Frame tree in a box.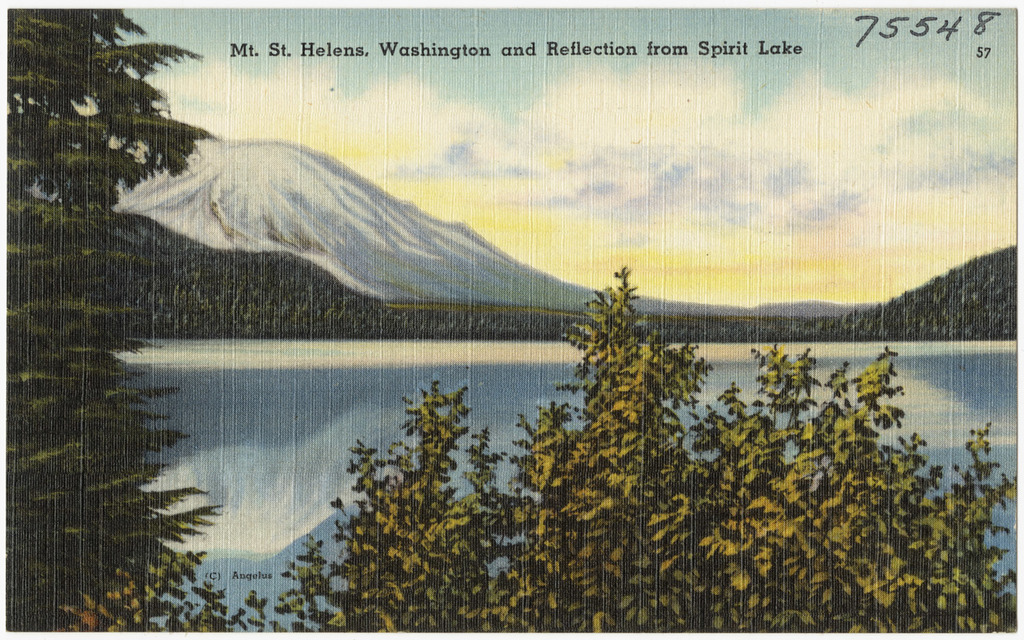
bbox(51, 263, 1016, 630).
